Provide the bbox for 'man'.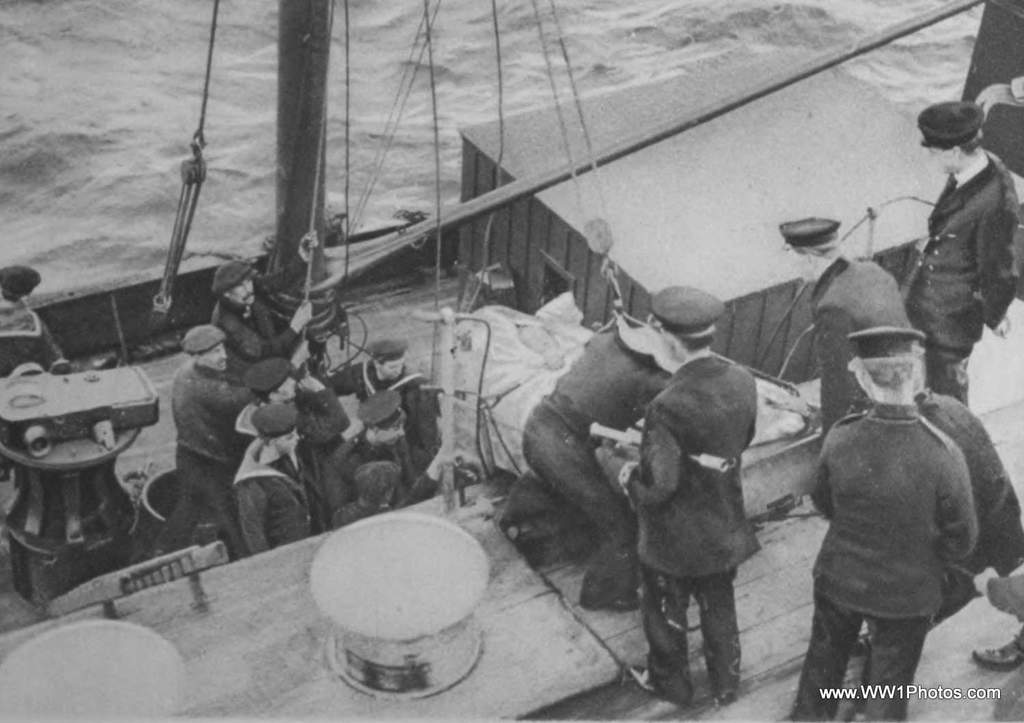
(x1=221, y1=356, x2=319, y2=473).
